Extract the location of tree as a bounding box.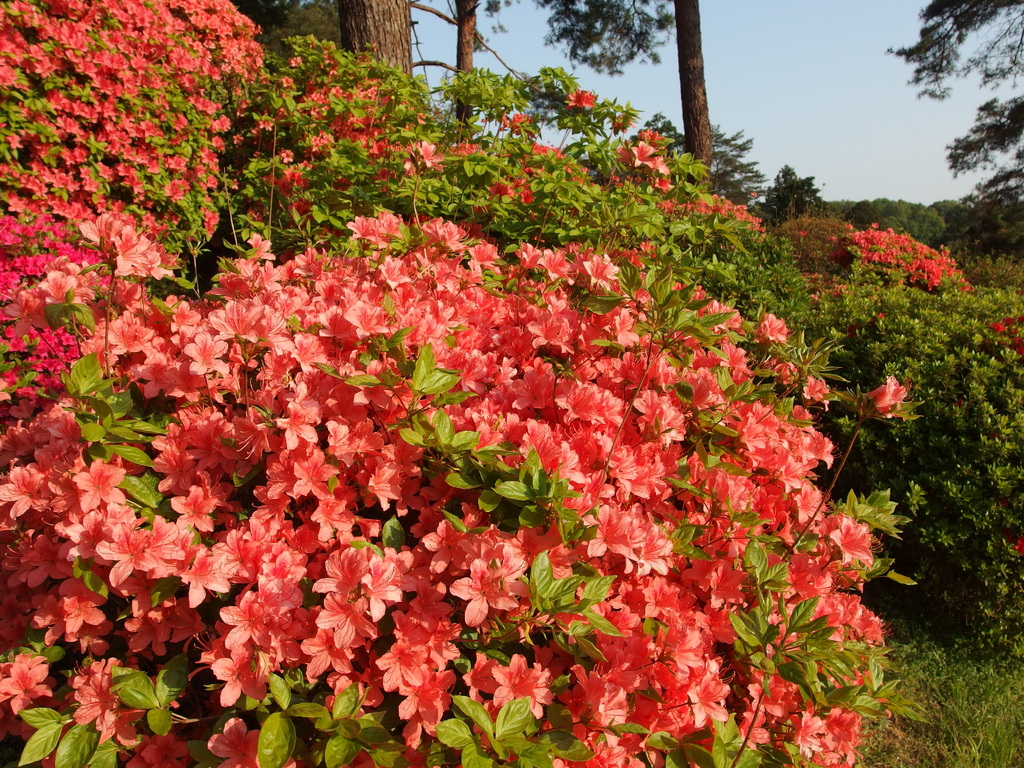
Rect(705, 118, 768, 212).
